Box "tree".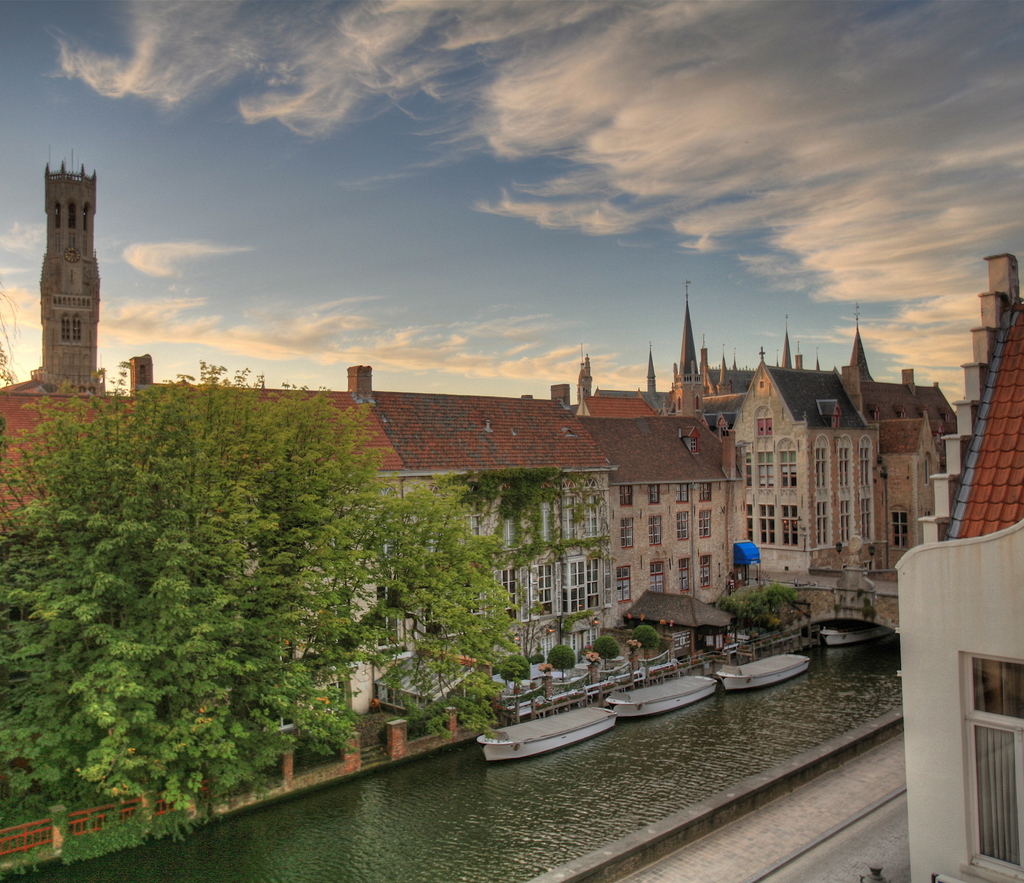
left=0, top=322, right=443, bottom=801.
